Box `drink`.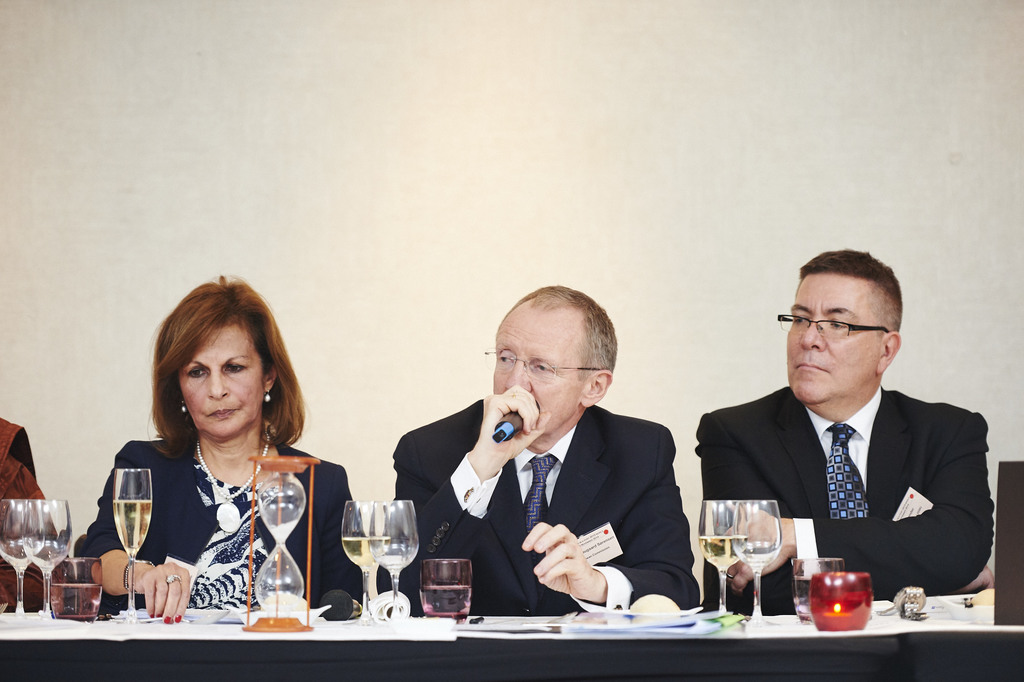
Rect(419, 584, 475, 621).
